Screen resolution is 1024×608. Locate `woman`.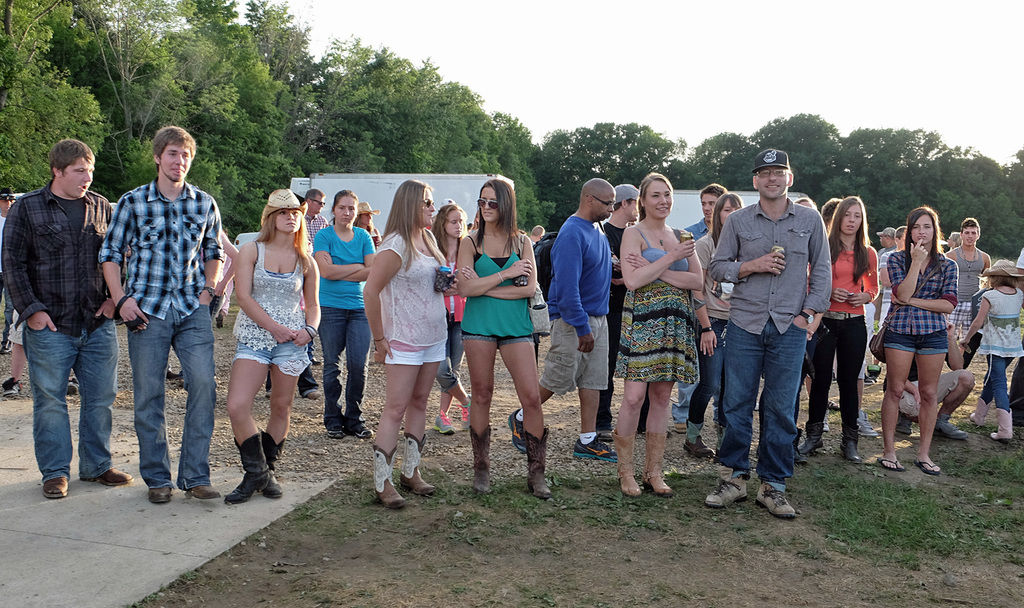
pyautogui.locateOnScreen(429, 199, 479, 436).
